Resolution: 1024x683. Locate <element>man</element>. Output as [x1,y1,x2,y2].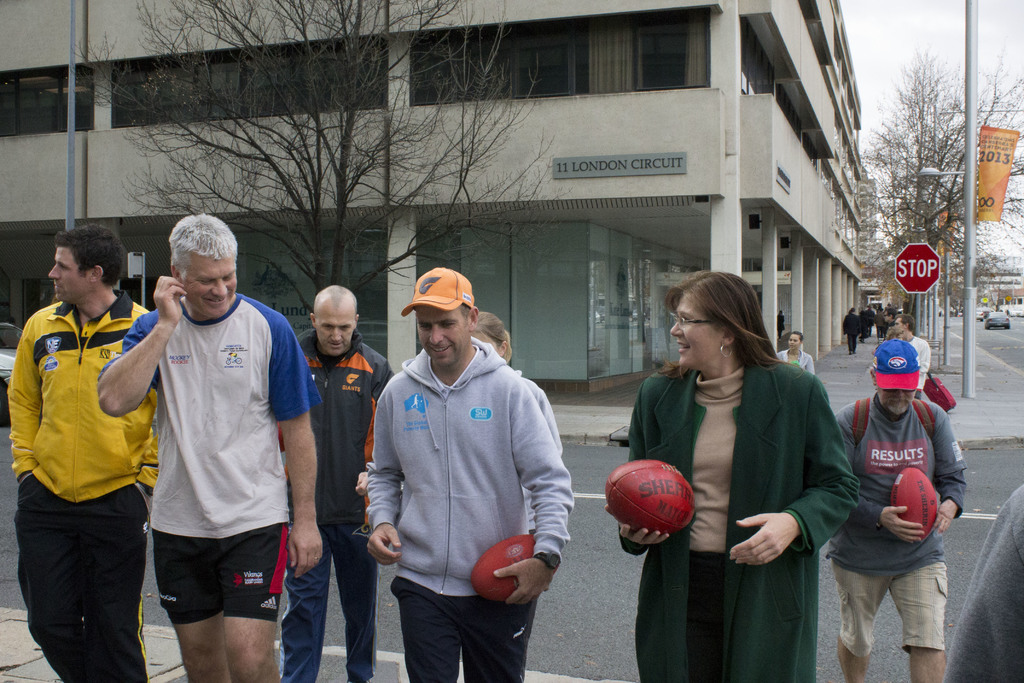
[95,218,325,682].
